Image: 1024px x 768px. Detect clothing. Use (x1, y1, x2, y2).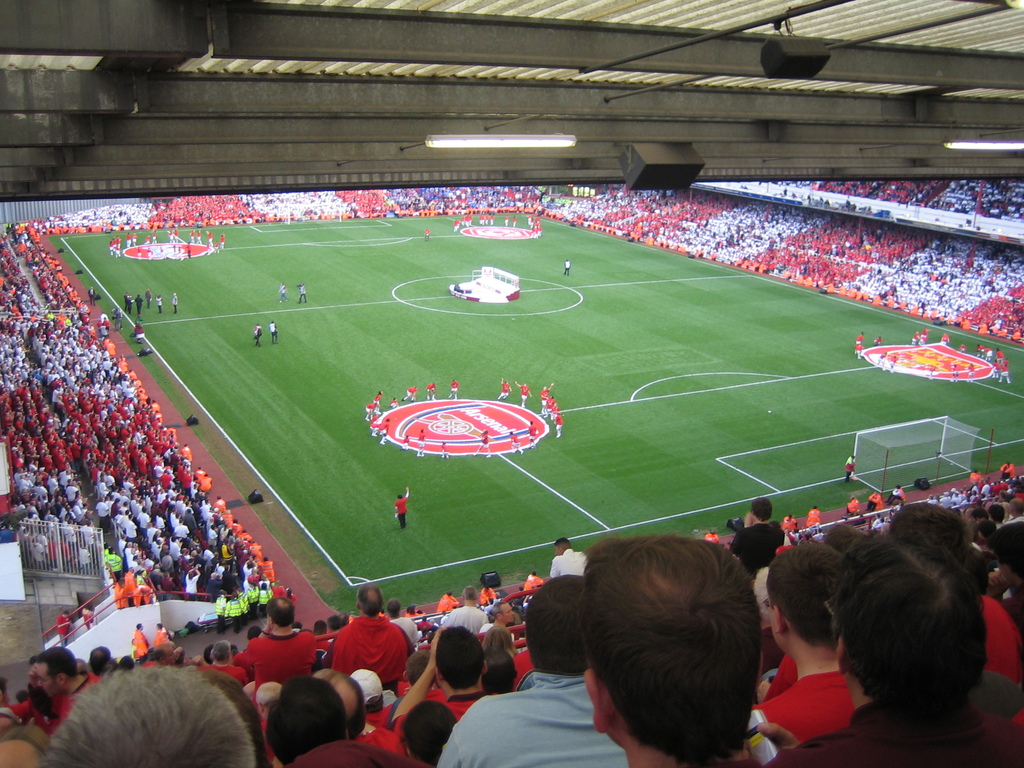
(959, 345, 975, 355).
